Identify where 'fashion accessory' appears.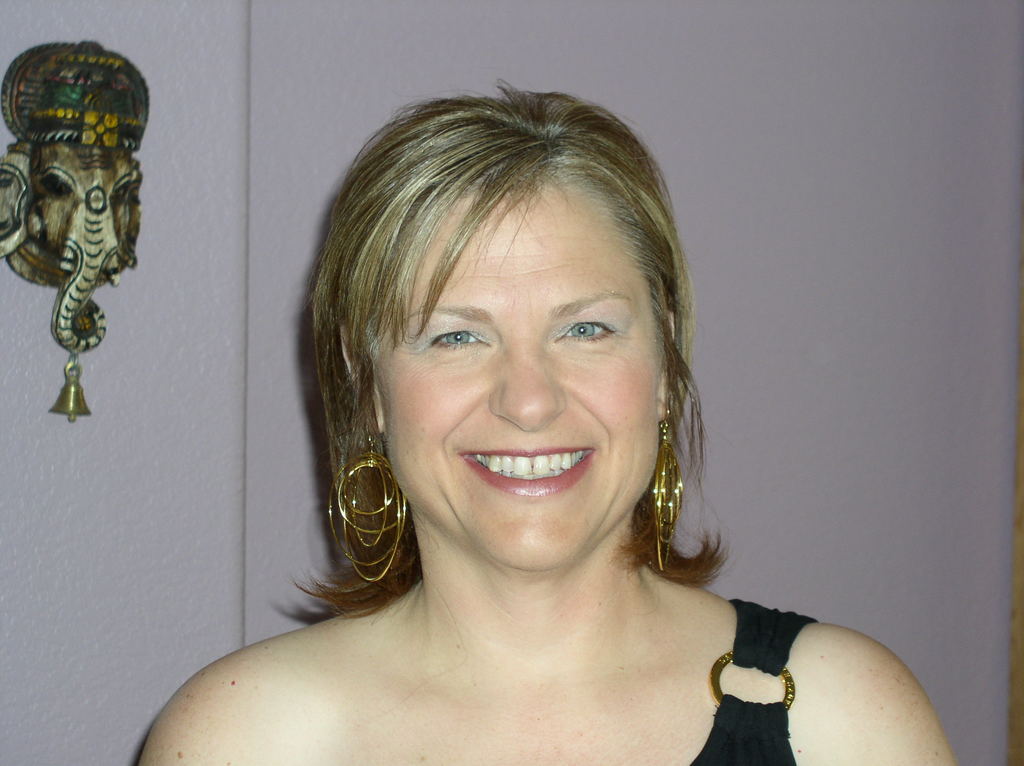
Appears at {"left": 650, "top": 407, "right": 686, "bottom": 573}.
